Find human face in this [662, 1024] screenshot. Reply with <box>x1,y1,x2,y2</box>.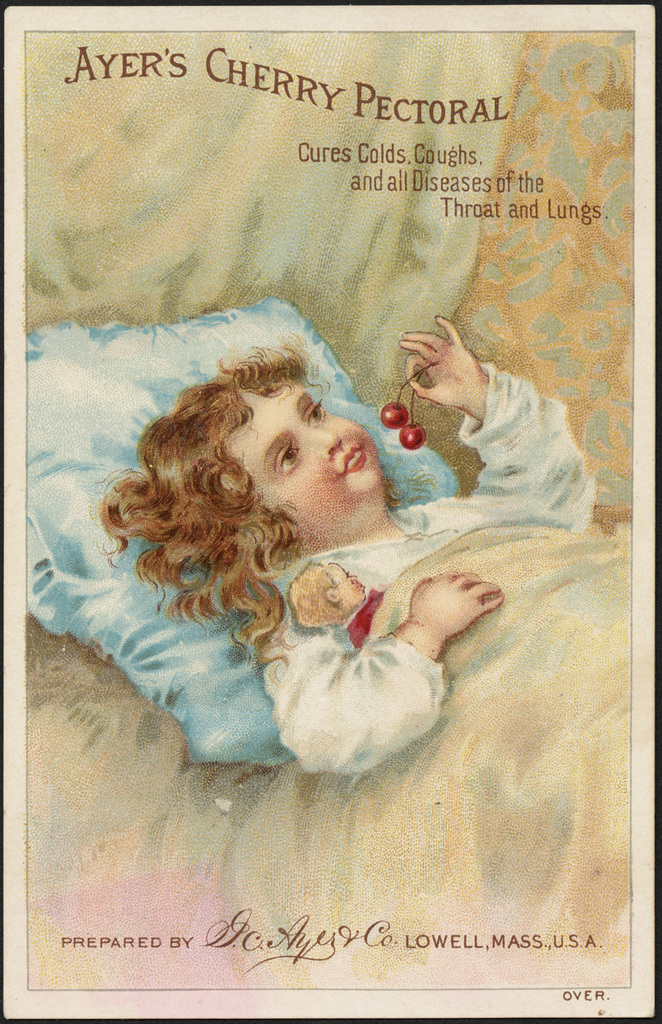
<box>216,375,386,515</box>.
